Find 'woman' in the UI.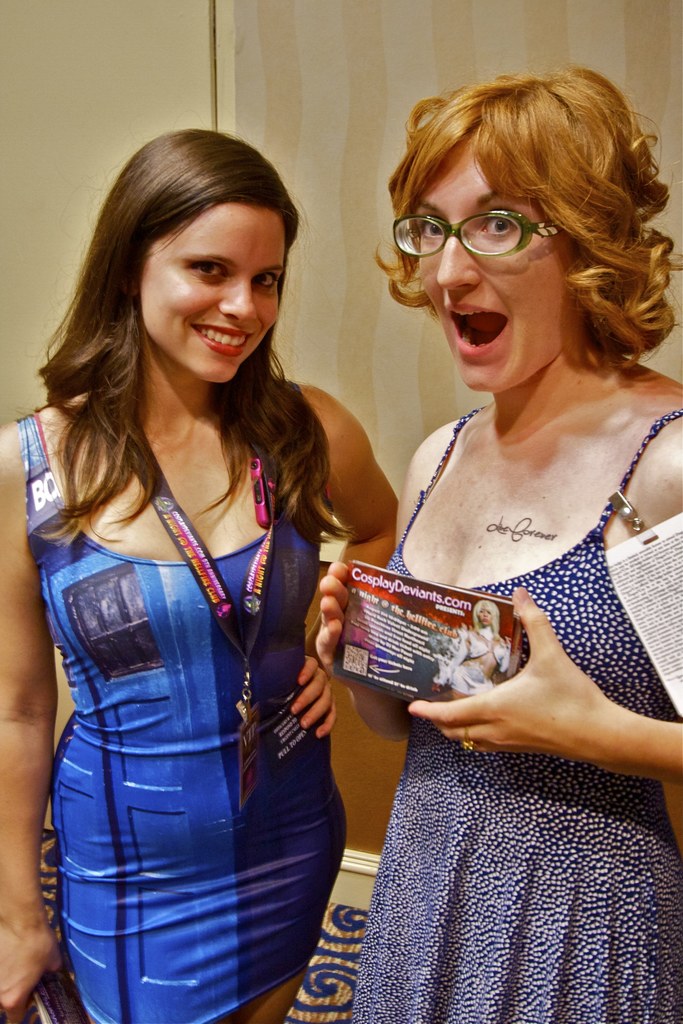
UI element at [322, 11, 682, 968].
